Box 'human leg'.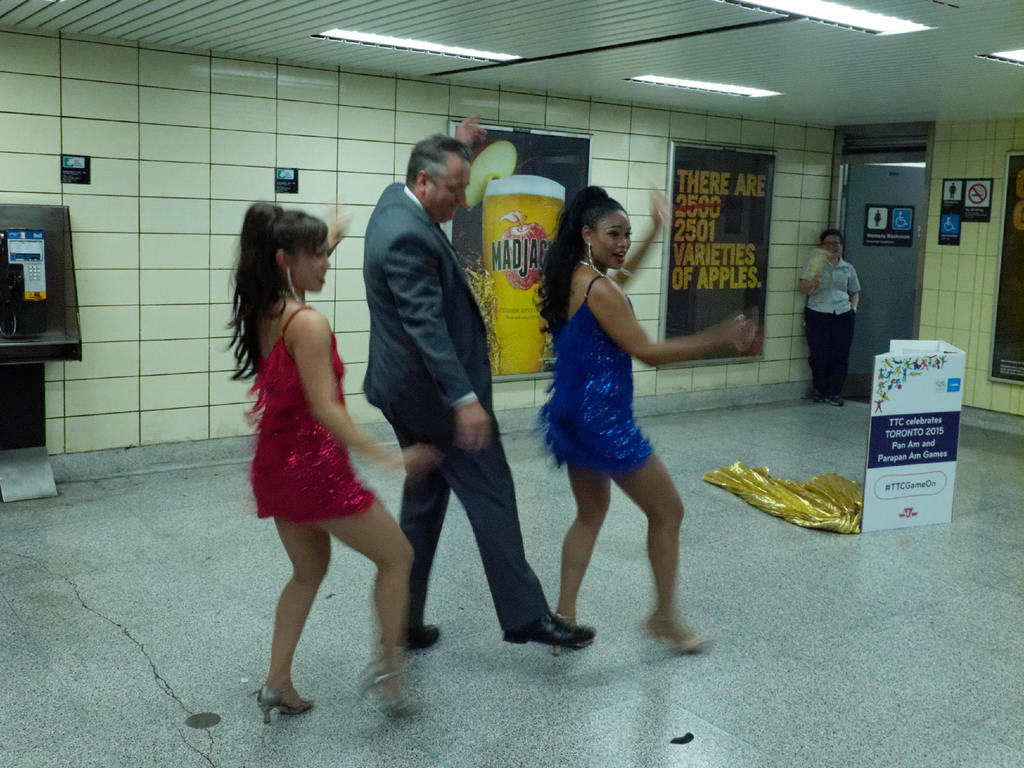
[568, 389, 706, 653].
